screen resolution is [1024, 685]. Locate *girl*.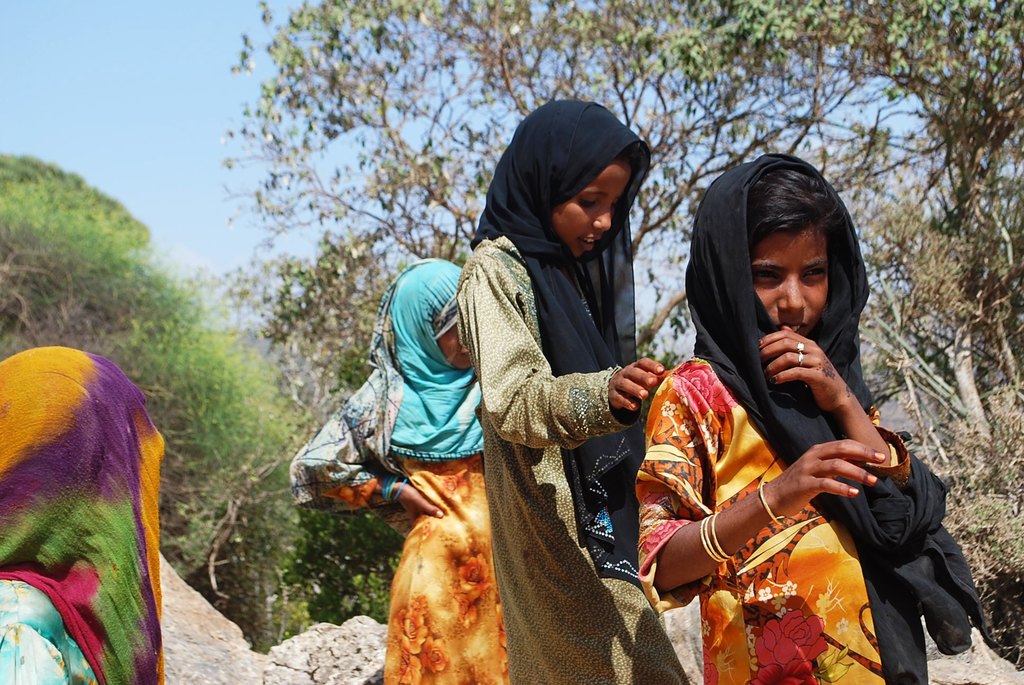
box=[639, 154, 982, 684].
